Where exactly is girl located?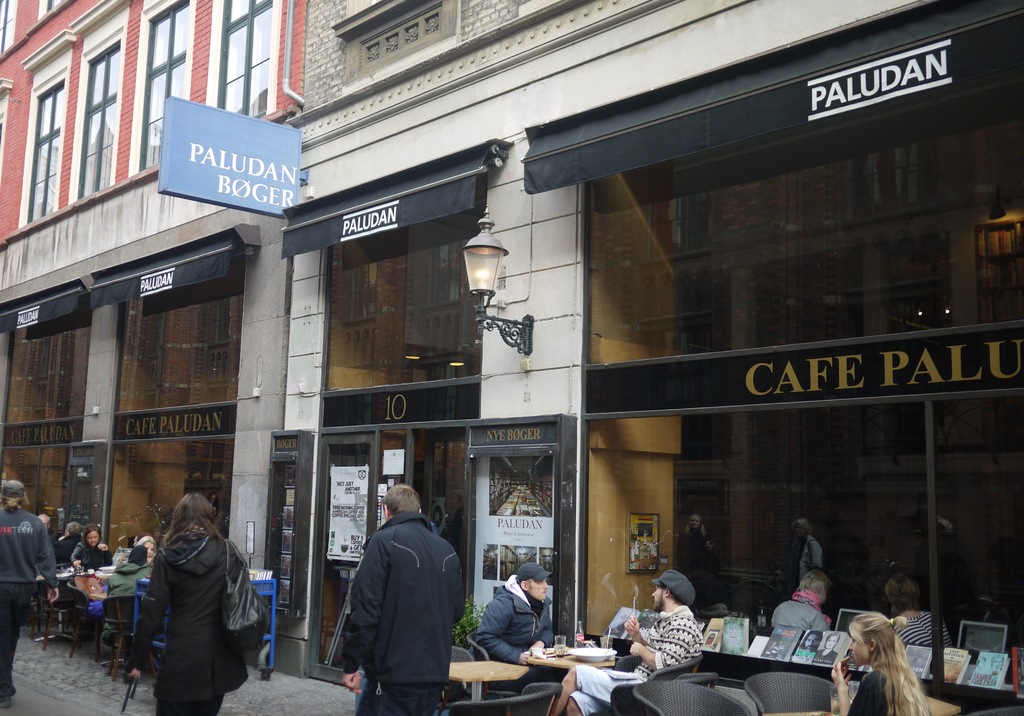
Its bounding box is 829/609/928/713.
